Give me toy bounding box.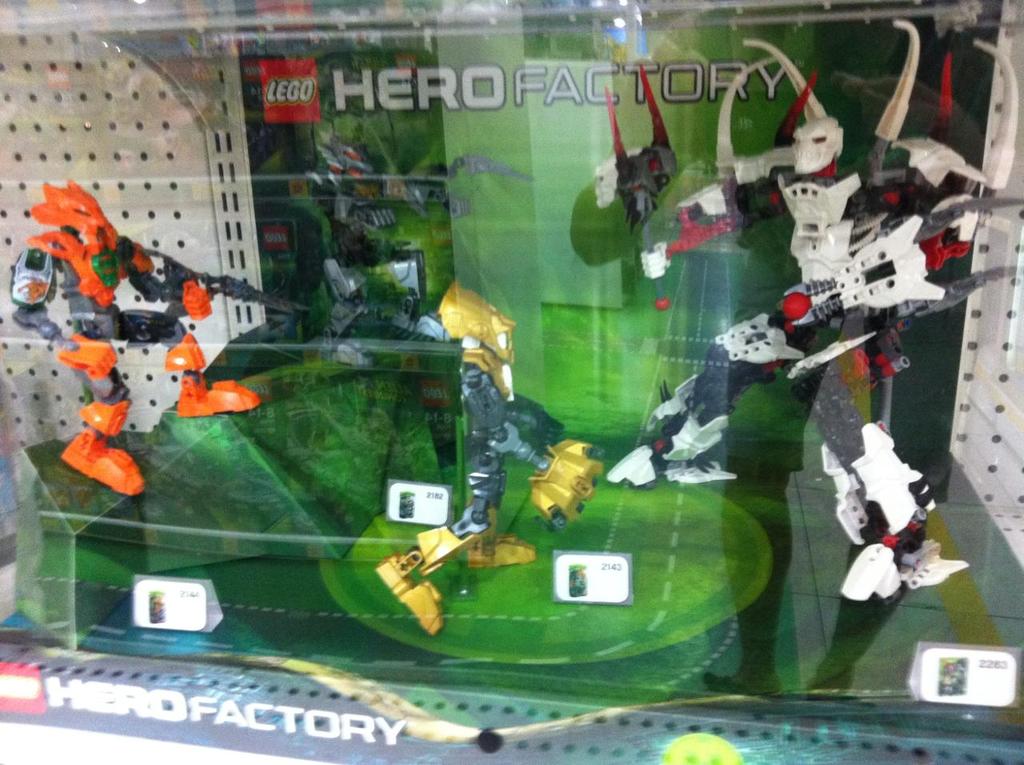
[x1=595, y1=12, x2=1016, y2=623].
